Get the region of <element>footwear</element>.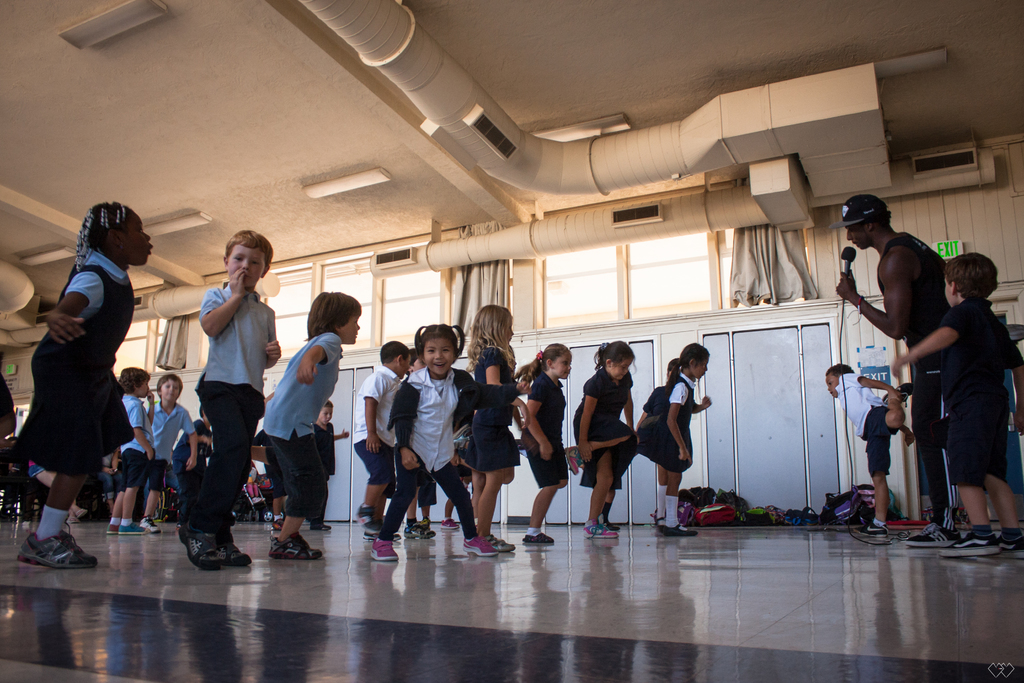
557 446 581 473.
